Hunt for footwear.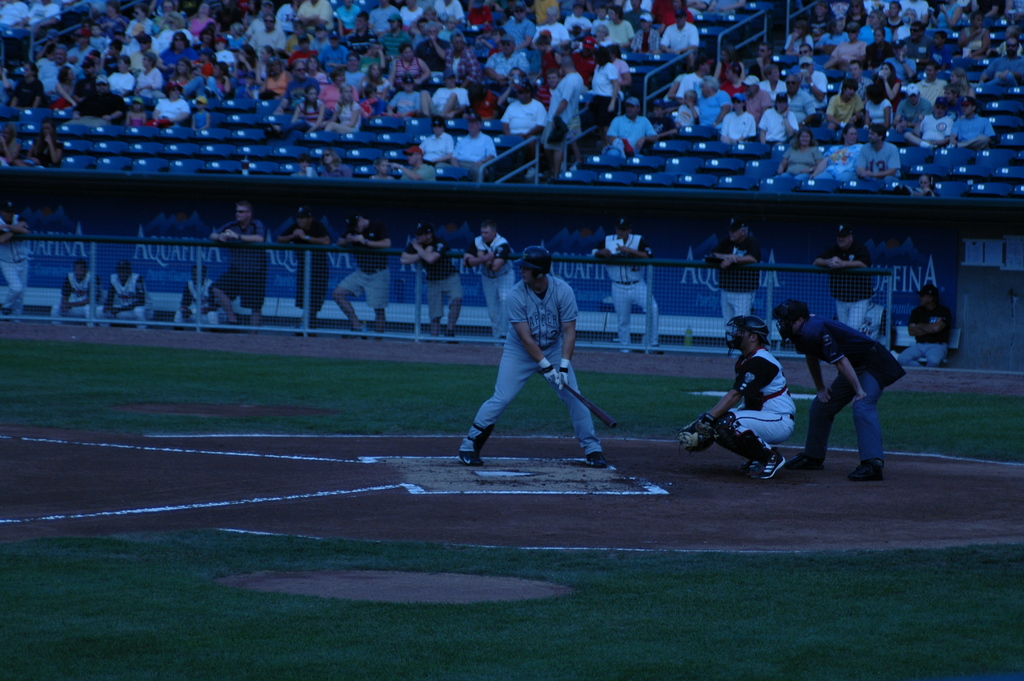
Hunted down at crop(584, 452, 614, 466).
